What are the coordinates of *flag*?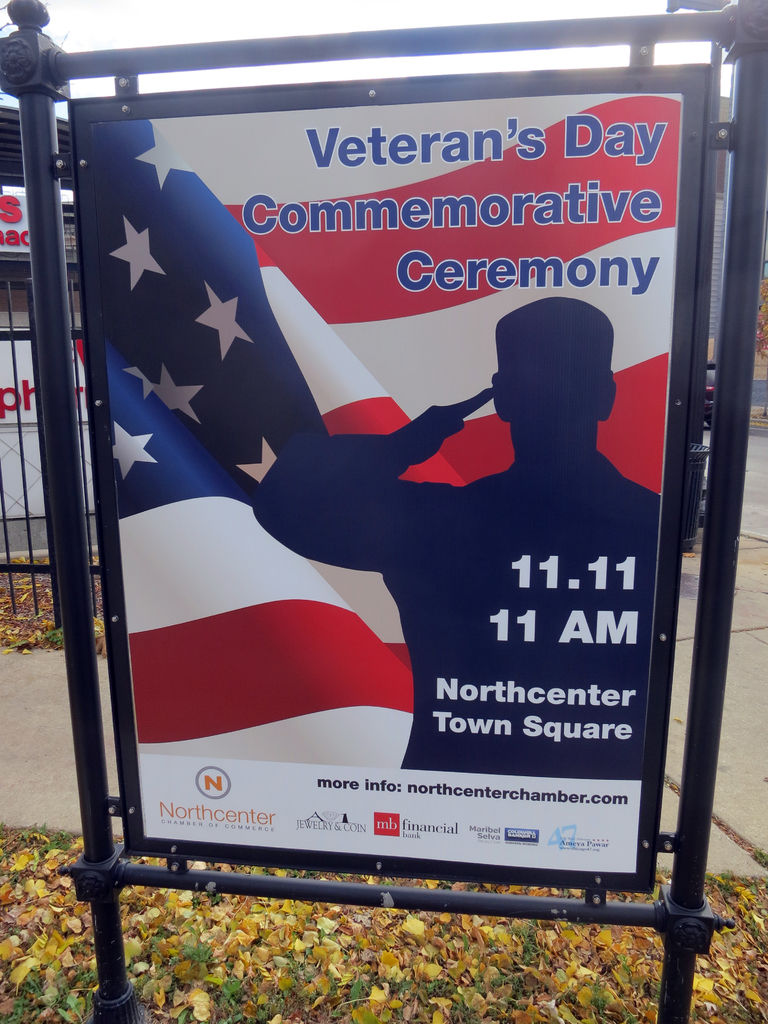
83:134:310:561.
